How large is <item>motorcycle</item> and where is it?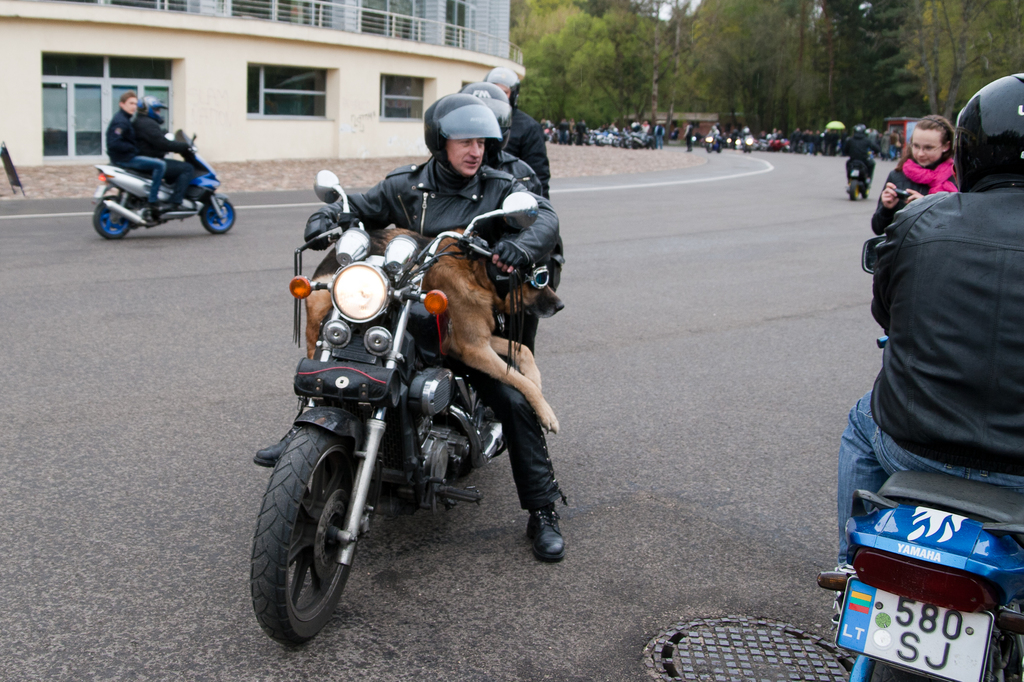
Bounding box: [x1=842, y1=146, x2=879, y2=202].
